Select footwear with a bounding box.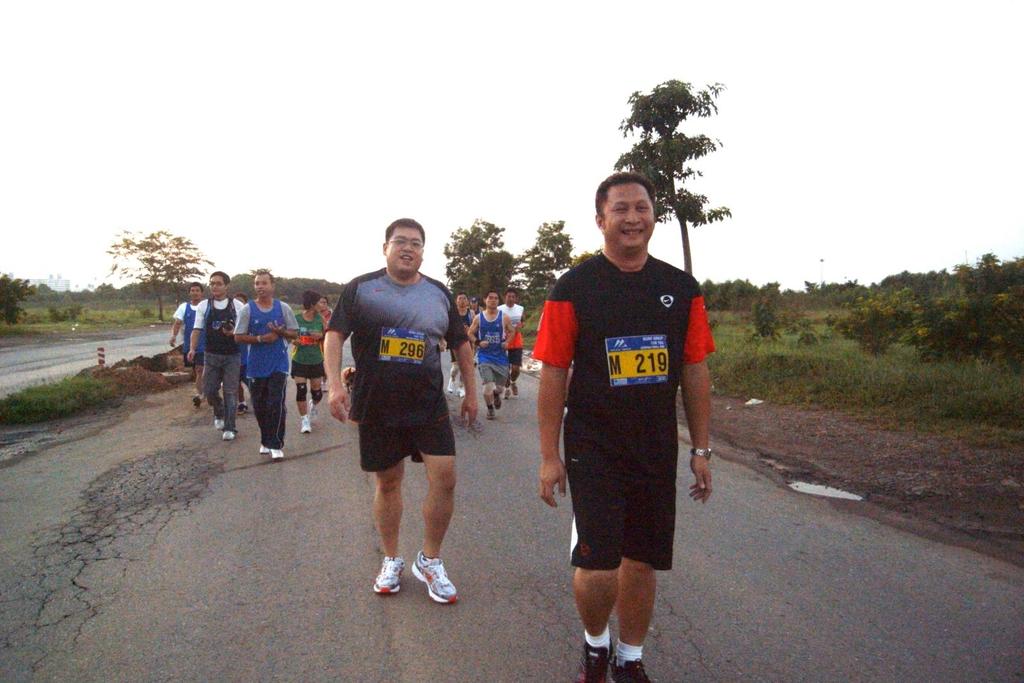
l=259, t=440, r=266, b=454.
